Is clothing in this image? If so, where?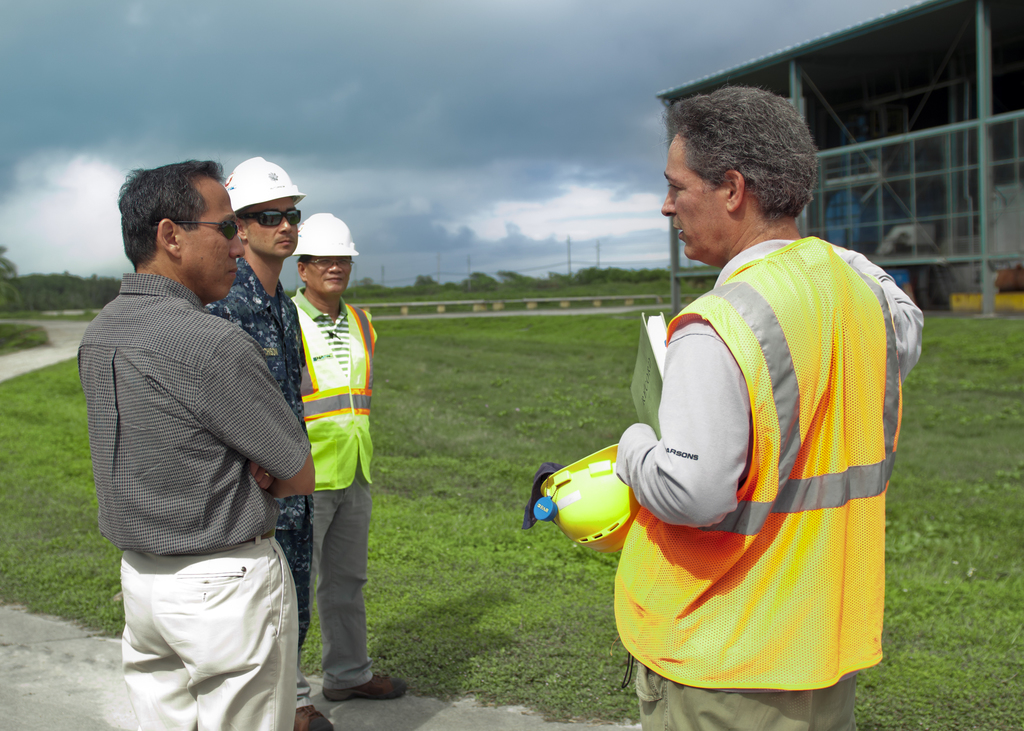
Yes, at x1=204, y1=257, x2=316, y2=685.
